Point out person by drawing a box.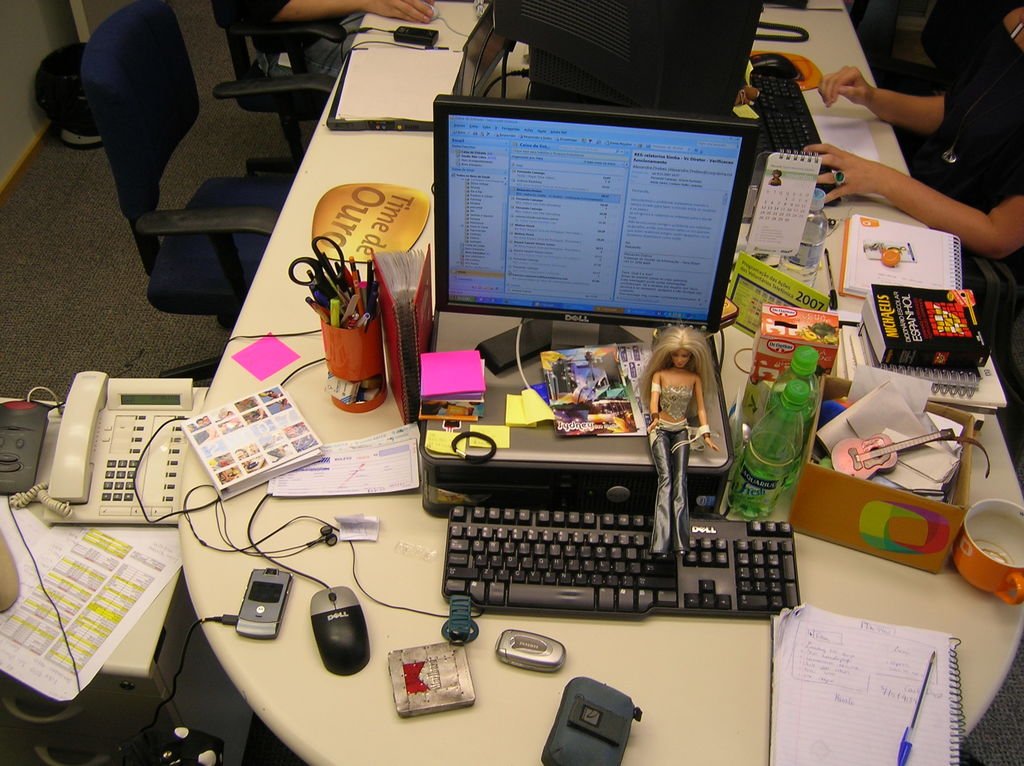
632,306,735,490.
